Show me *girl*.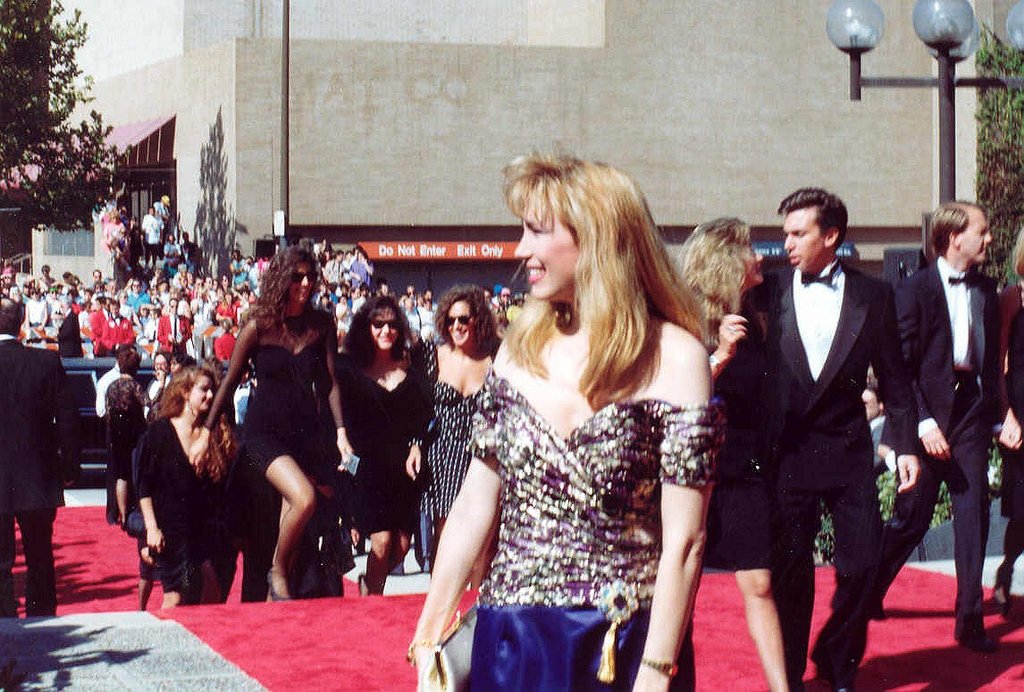
*girl* is here: box(186, 241, 357, 587).
